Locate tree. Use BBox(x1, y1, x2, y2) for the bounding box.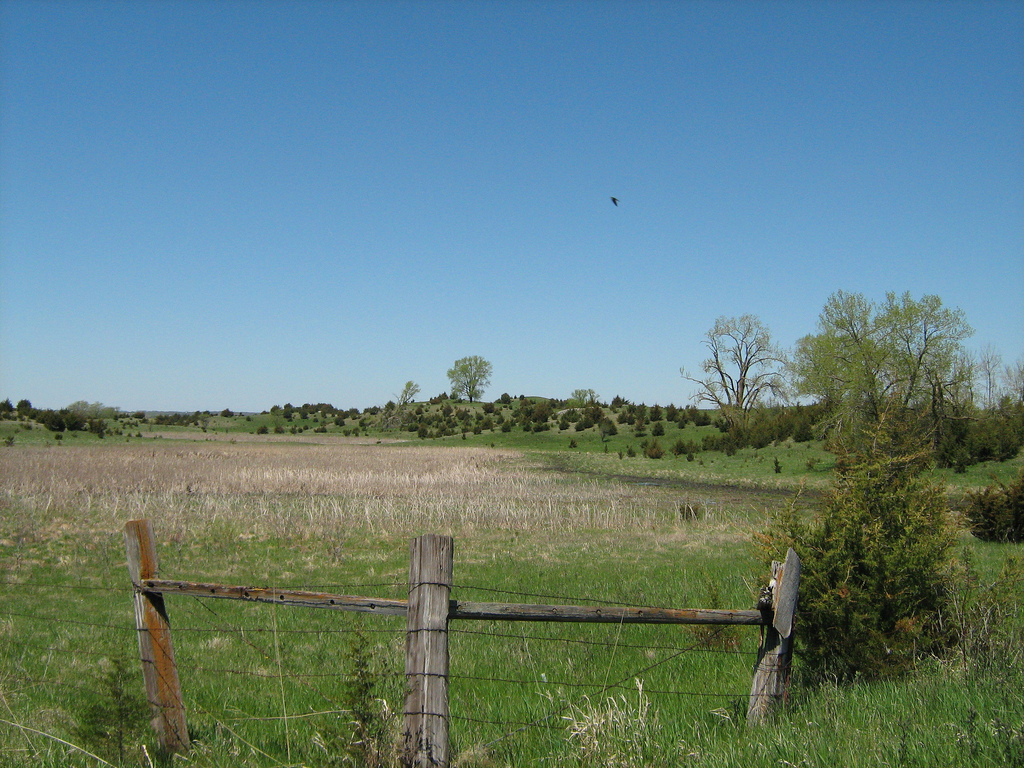
BBox(943, 340, 1014, 464).
